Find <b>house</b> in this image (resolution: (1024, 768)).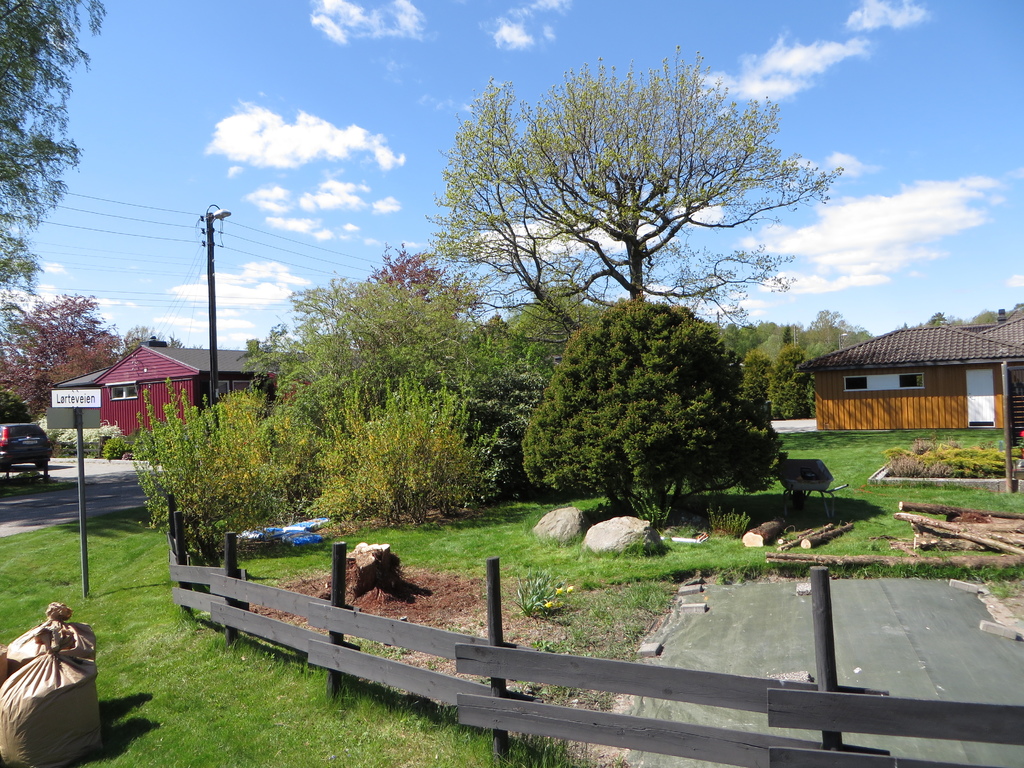
(99,342,312,427).
